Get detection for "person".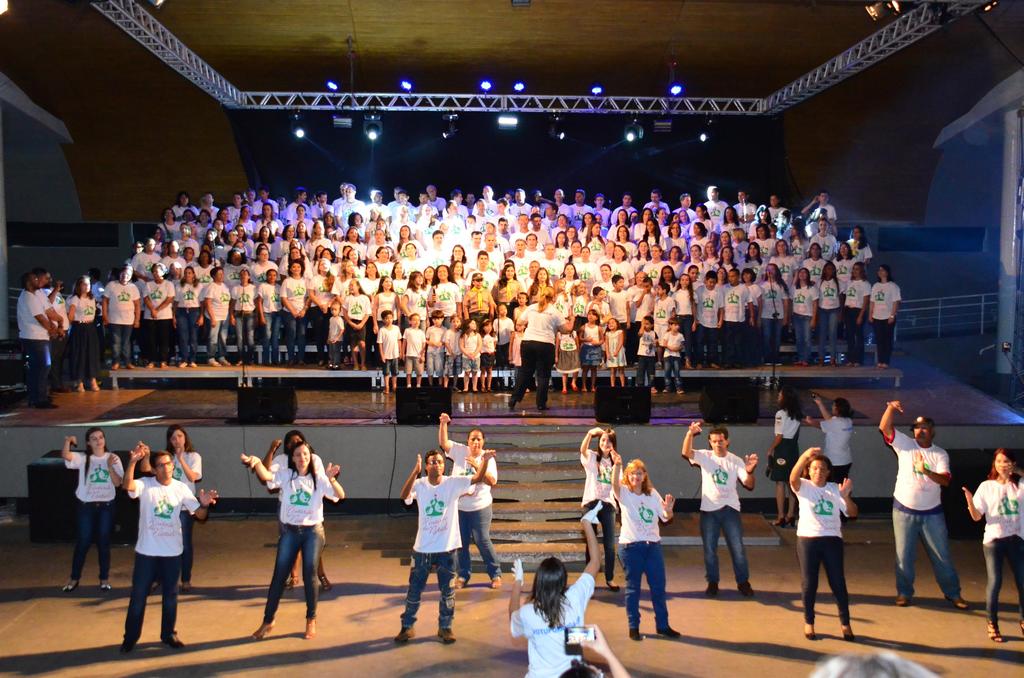
Detection: [876,399,968,611].
